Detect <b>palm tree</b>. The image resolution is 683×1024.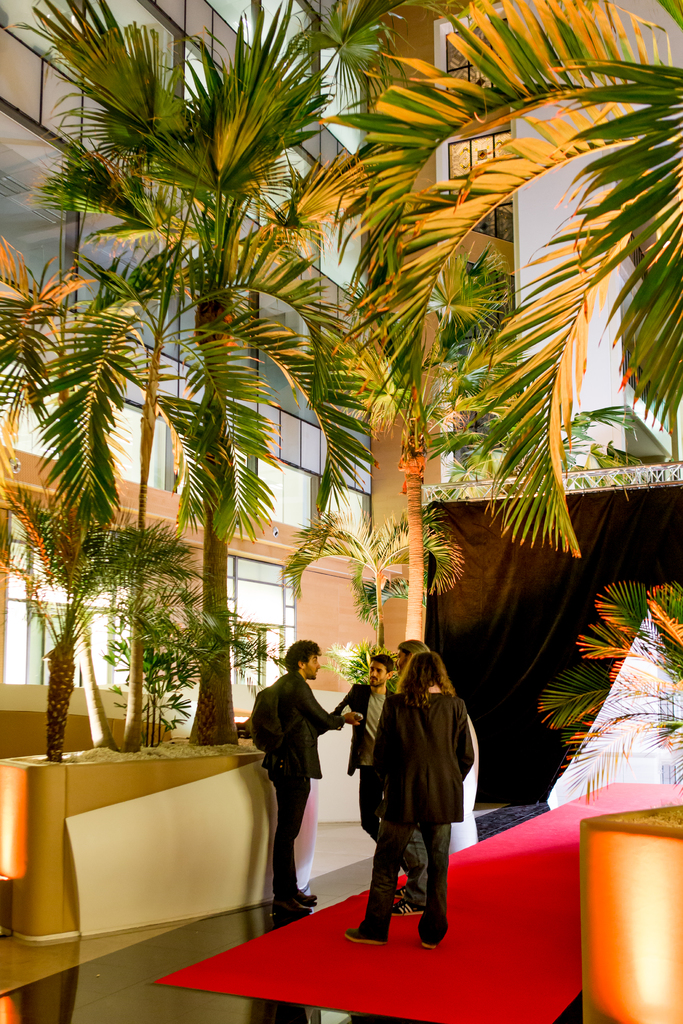
box=[32, 514, 163, 729].
